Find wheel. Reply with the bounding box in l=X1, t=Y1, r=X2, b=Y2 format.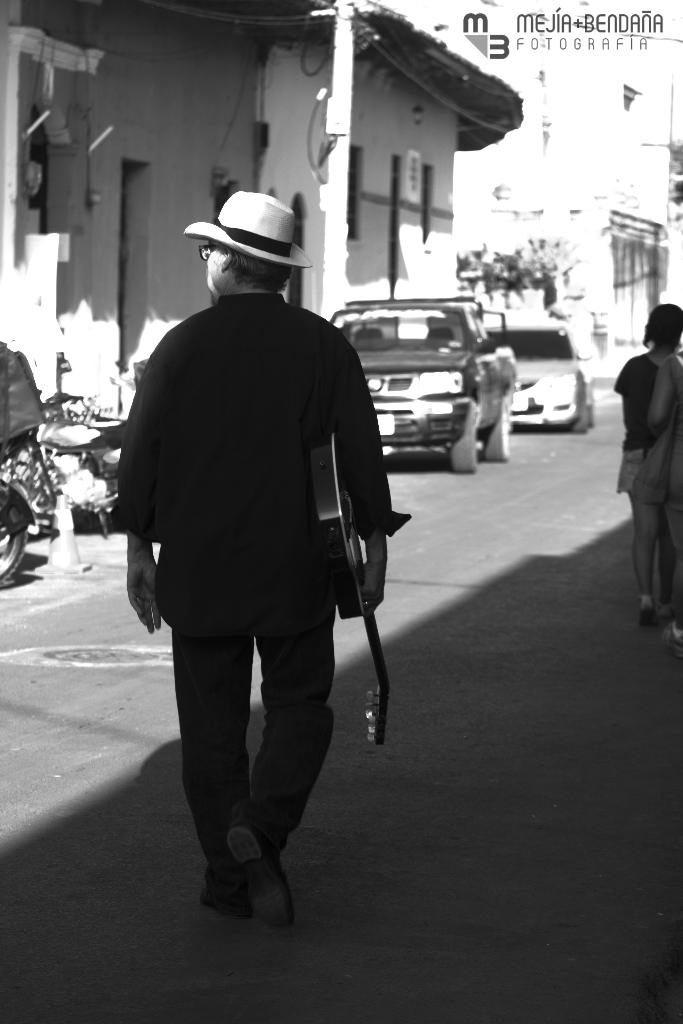
l=0, t=474, r=31, b=580.
